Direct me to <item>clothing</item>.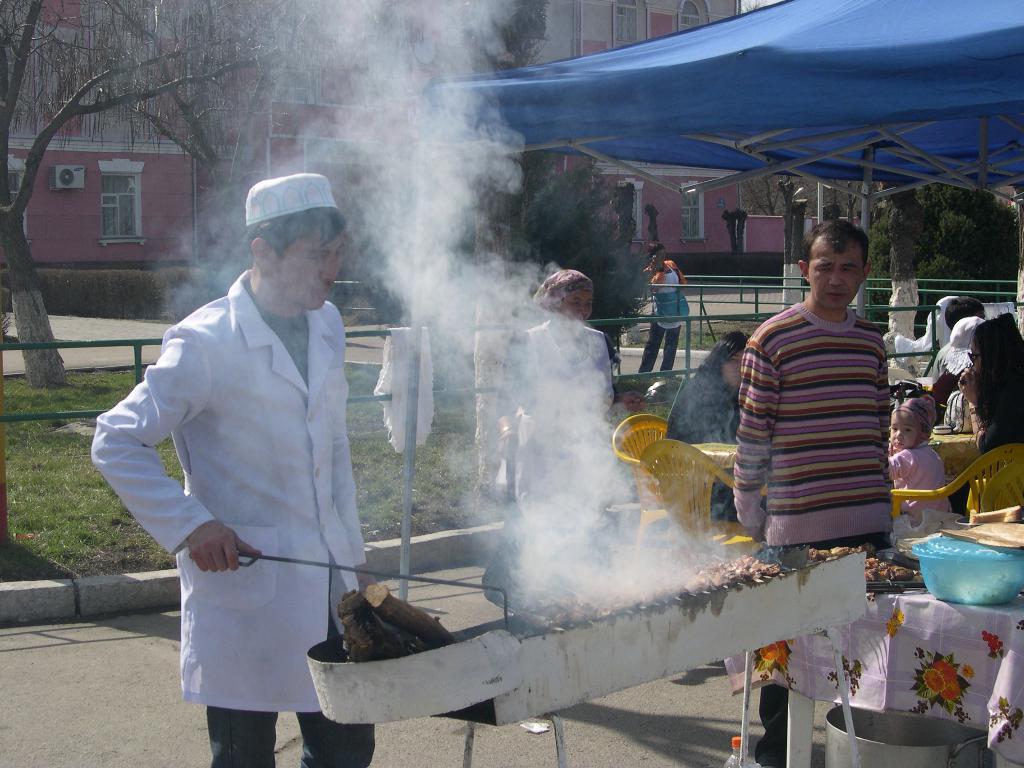
Direction: {"left": 972, "top": 401, "right": 1023, "bottom": 461}.
